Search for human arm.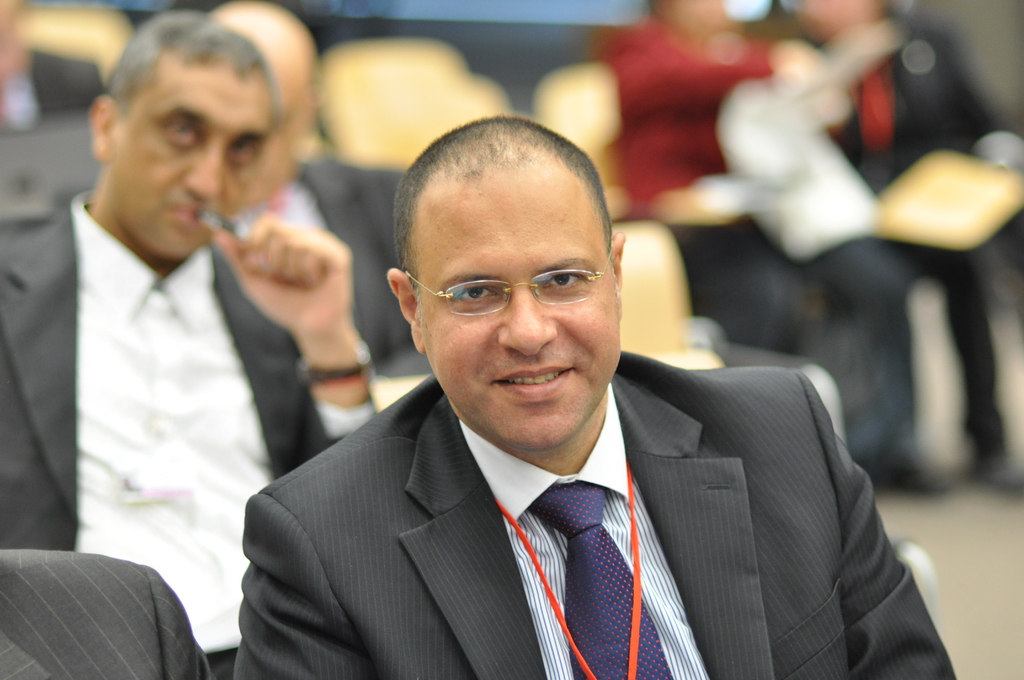
Found at left=230, top=493, right=372, bottom=679.
